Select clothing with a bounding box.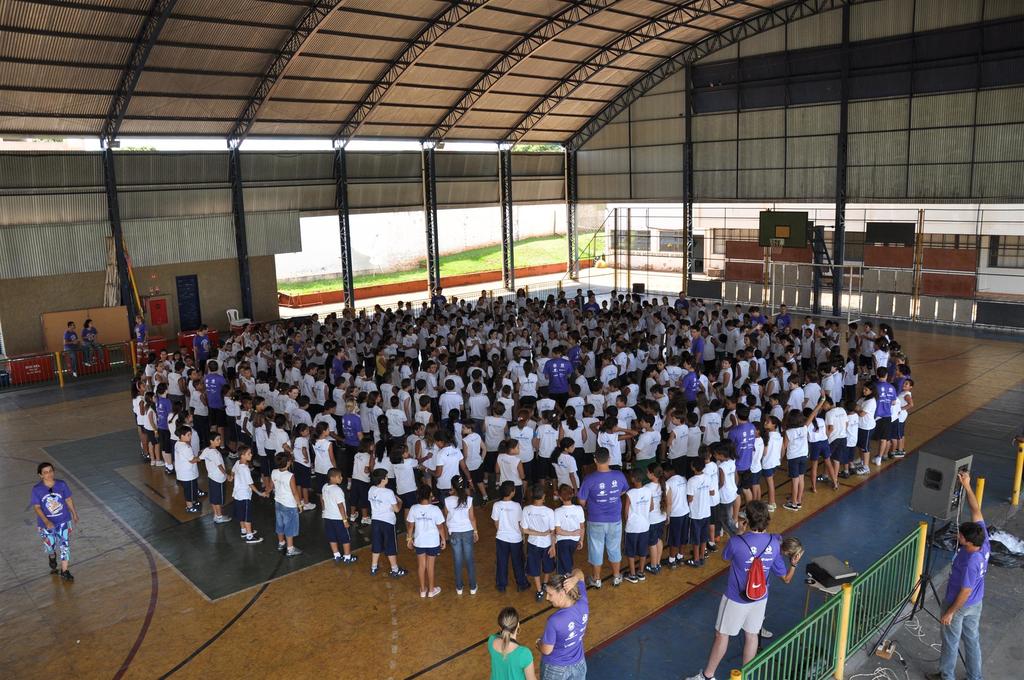
crop(136, 314, 150, 362).
